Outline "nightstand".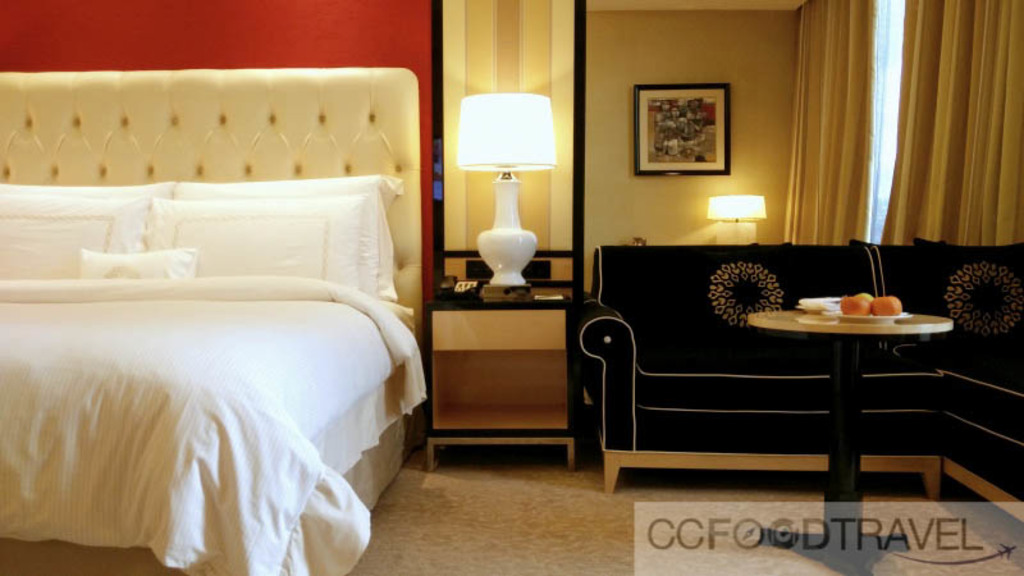
Outline: region(416, 239, 599, 458).
